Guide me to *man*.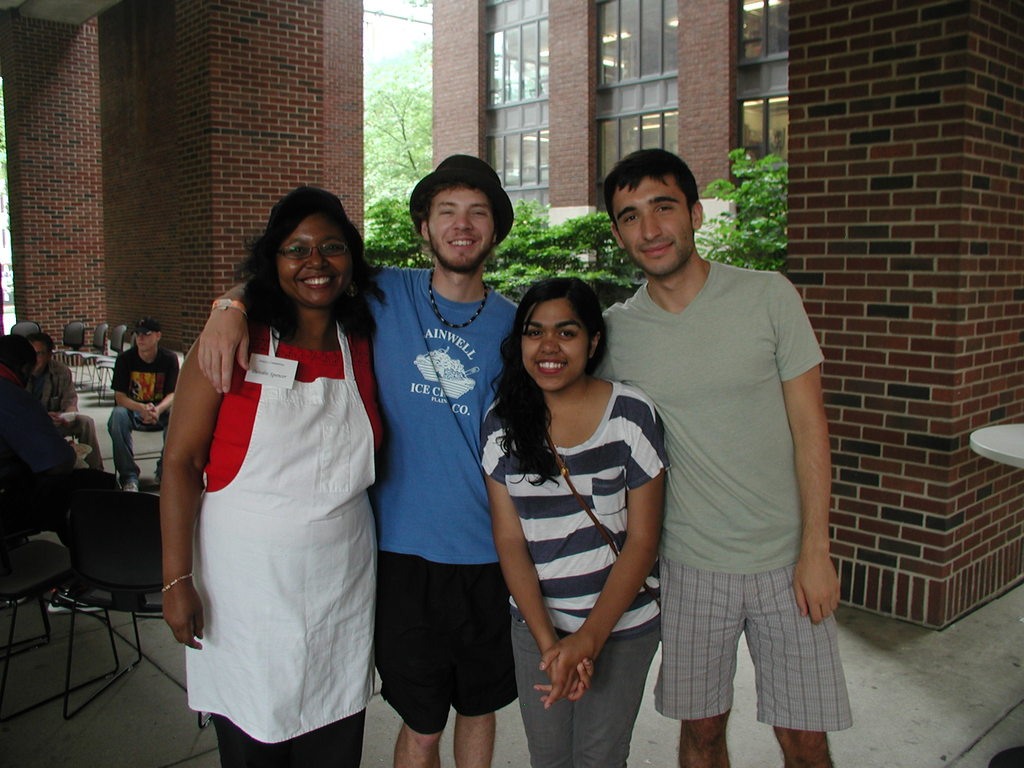
Guidance: (589, 133, 841, 760).
